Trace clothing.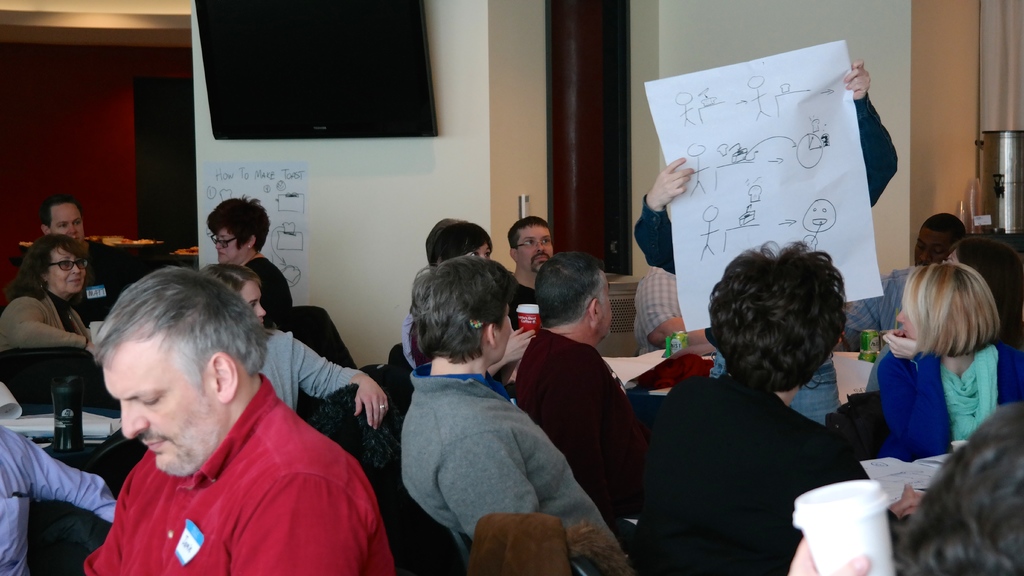
Traced to [left=635, top=262, right=681, bottom=362].
